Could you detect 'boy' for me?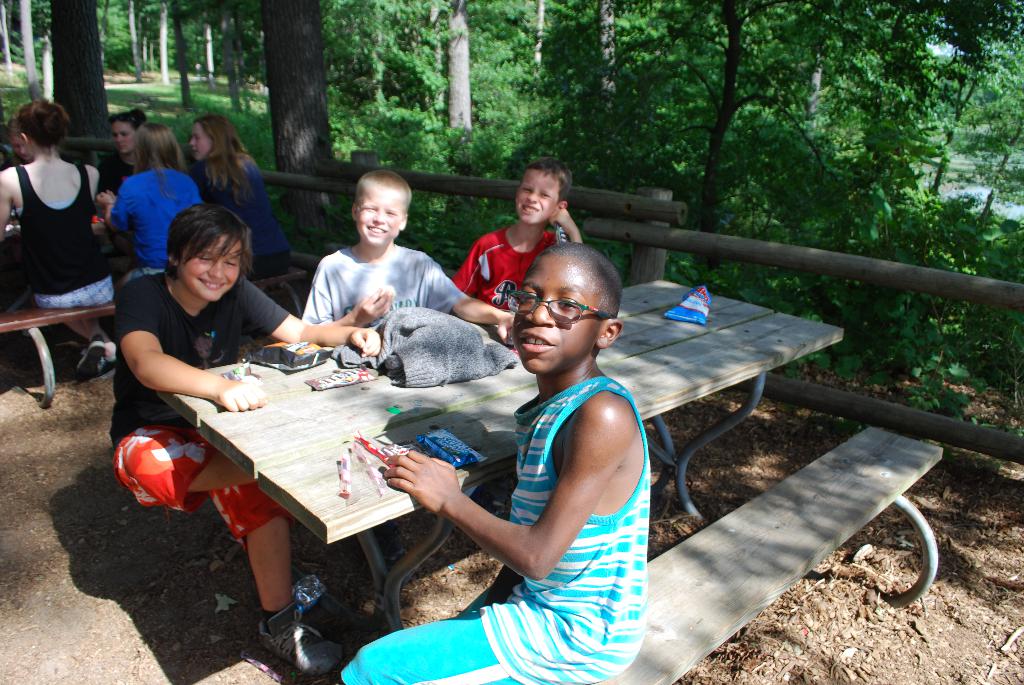
Detection result: 450 158 586 313.
